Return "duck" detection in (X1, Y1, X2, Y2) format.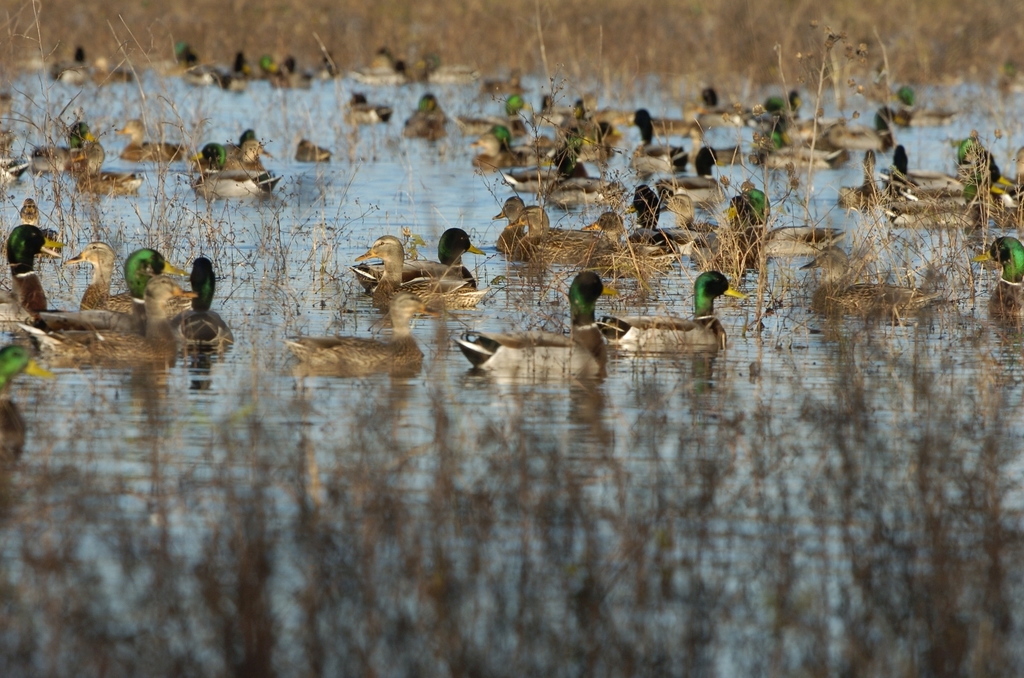
(975, 234, 1023, 284).
